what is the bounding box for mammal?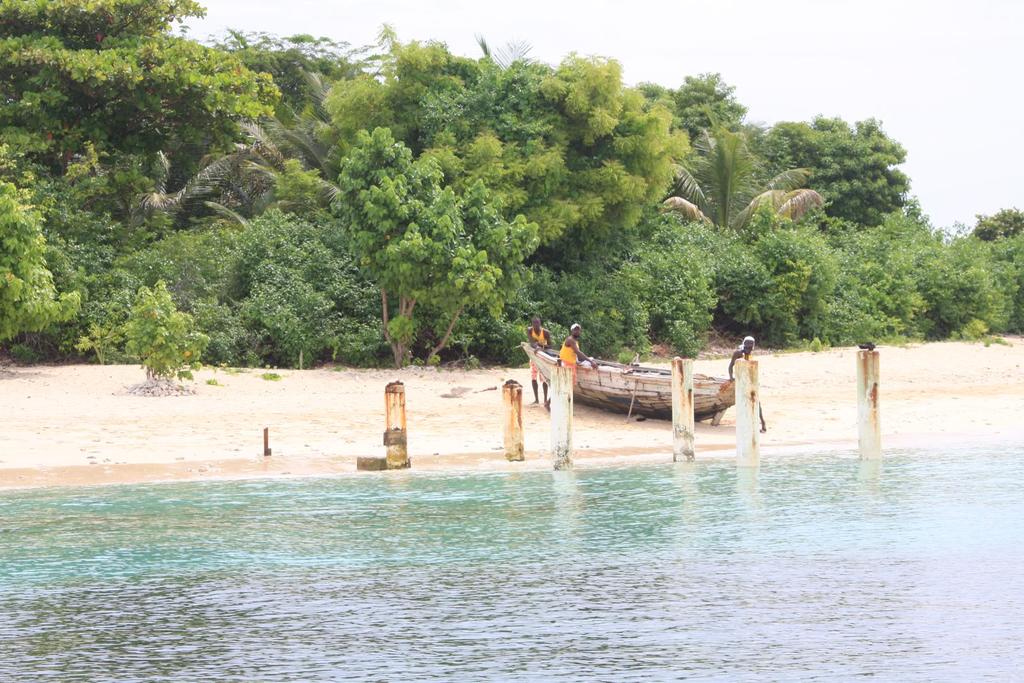
<bbox>728, 333, 764, 433</bbox>.
